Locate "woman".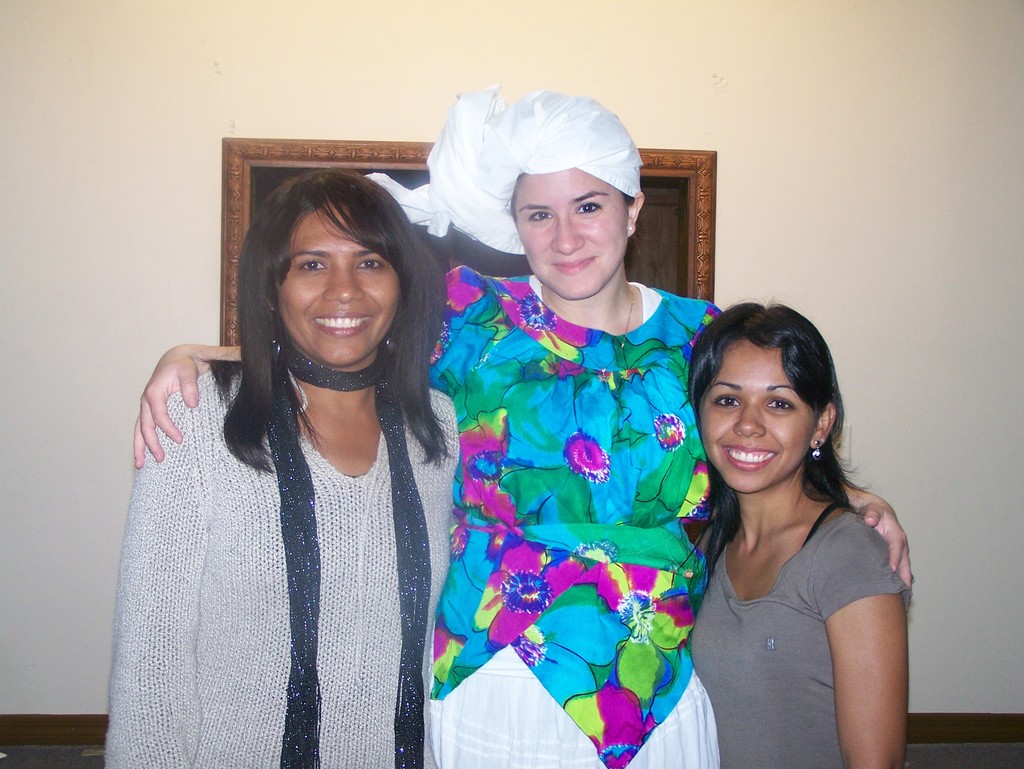
Bounding box: 132, 164, 912, 768.
